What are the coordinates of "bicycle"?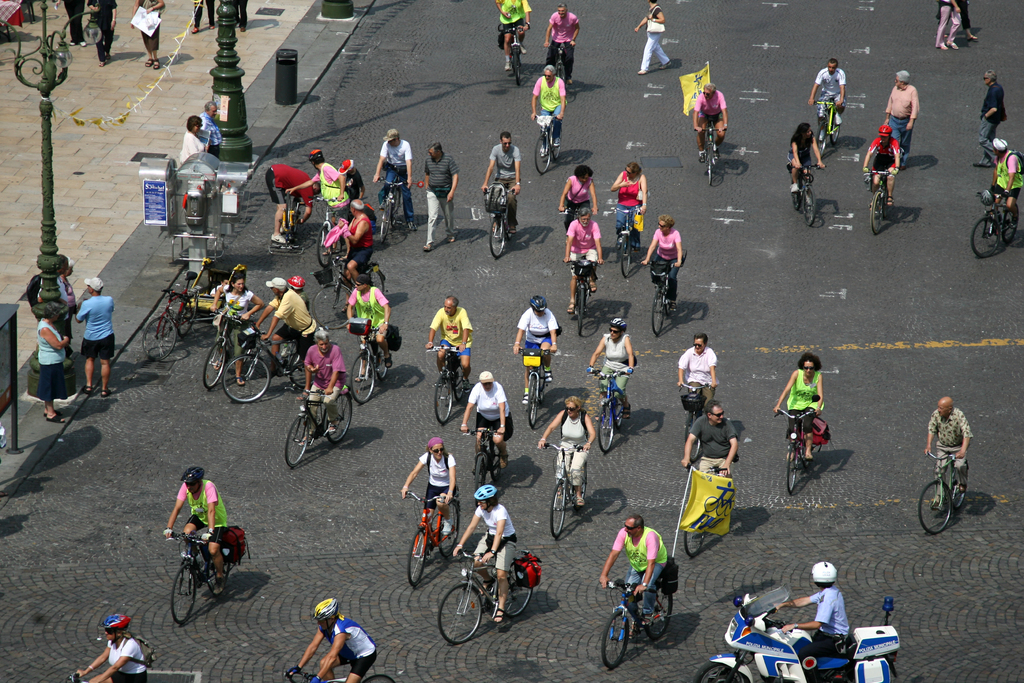
(left=968, top=192, right=1020, bottom=258).
